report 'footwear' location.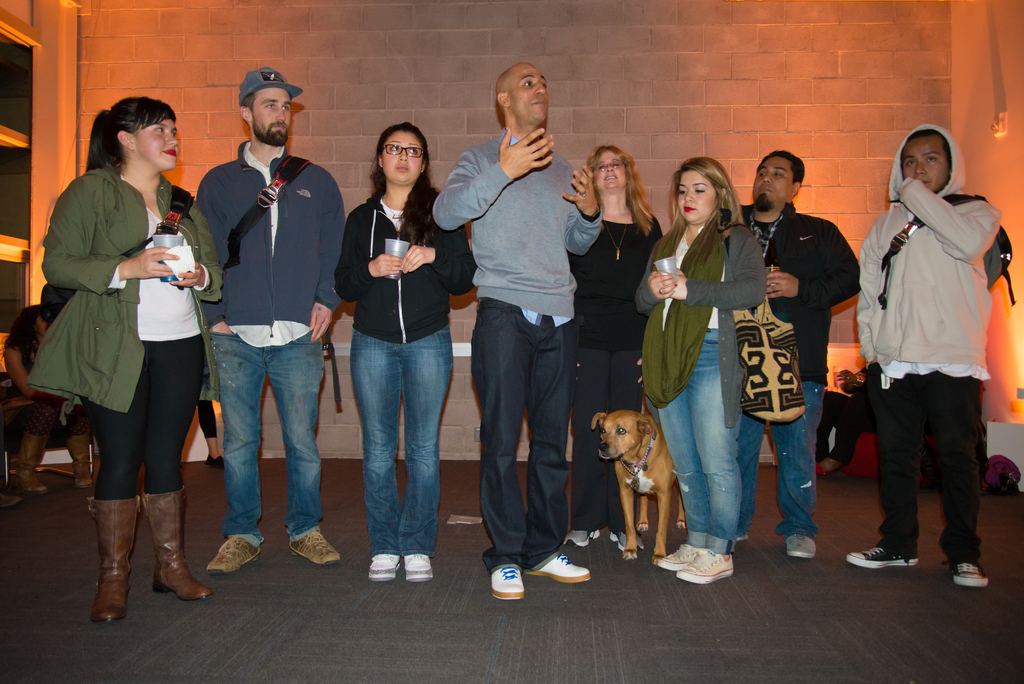
Report: {"x1": 490, "y1": 558, "x2": 522, "y2": 604}.
